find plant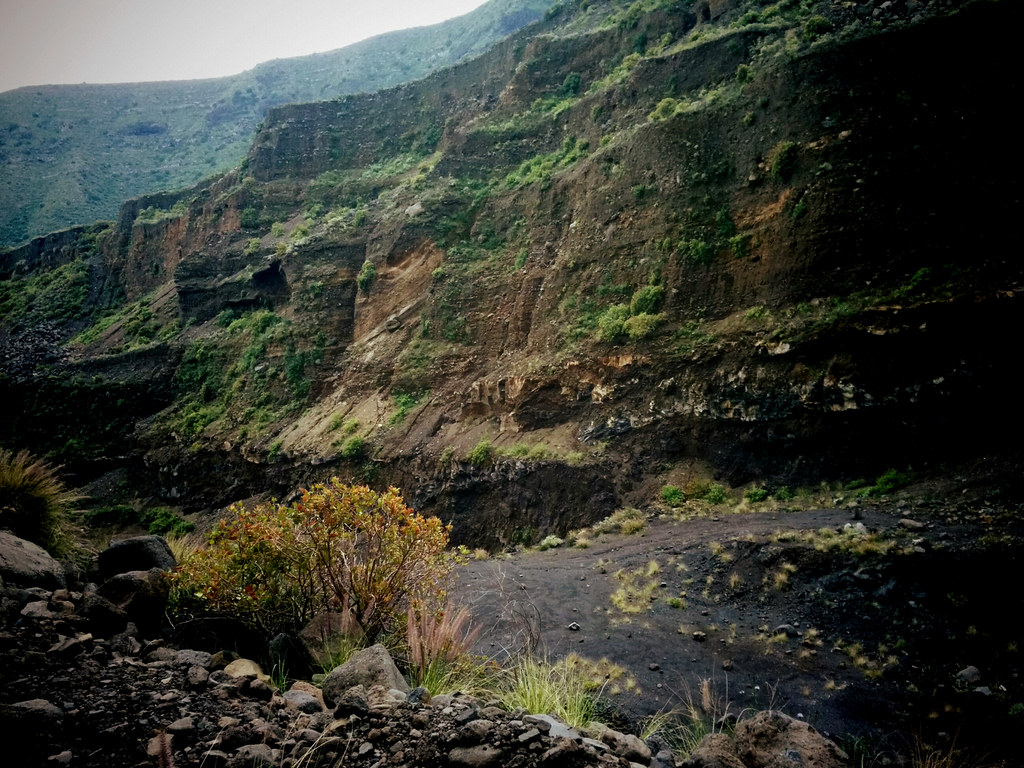
region(0, 446, 99, 575)
